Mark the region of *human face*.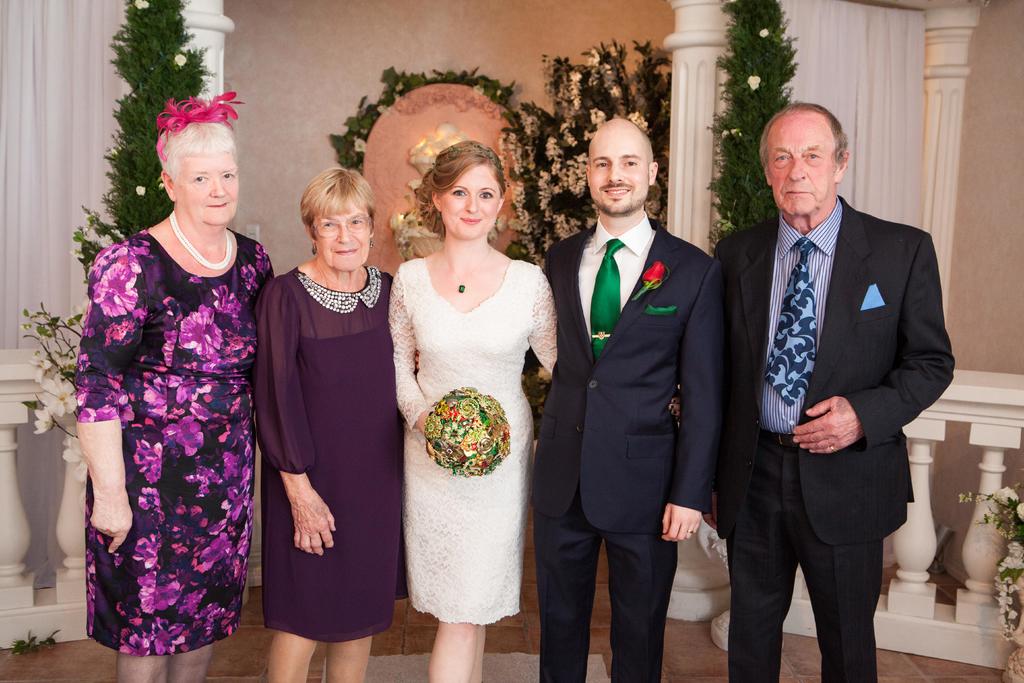
Region: pyautogui.locateOnScreen(172, 150, 239, 229).
